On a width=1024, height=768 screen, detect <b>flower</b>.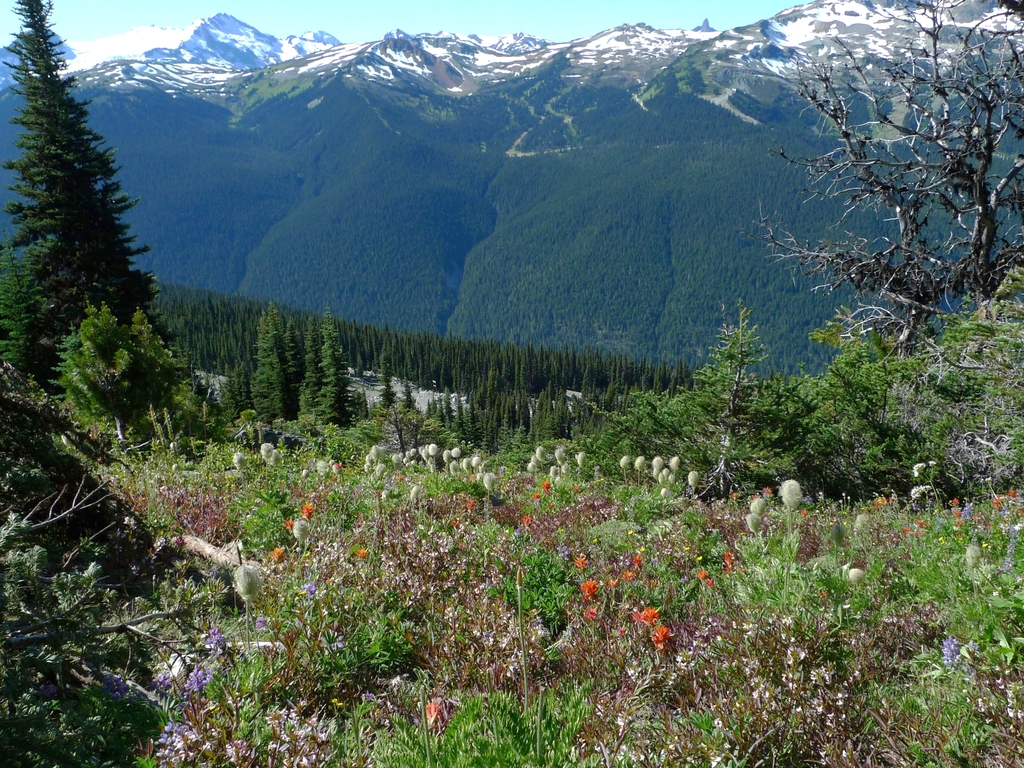
x1=670 y1=452 x2=681 y2=470.
